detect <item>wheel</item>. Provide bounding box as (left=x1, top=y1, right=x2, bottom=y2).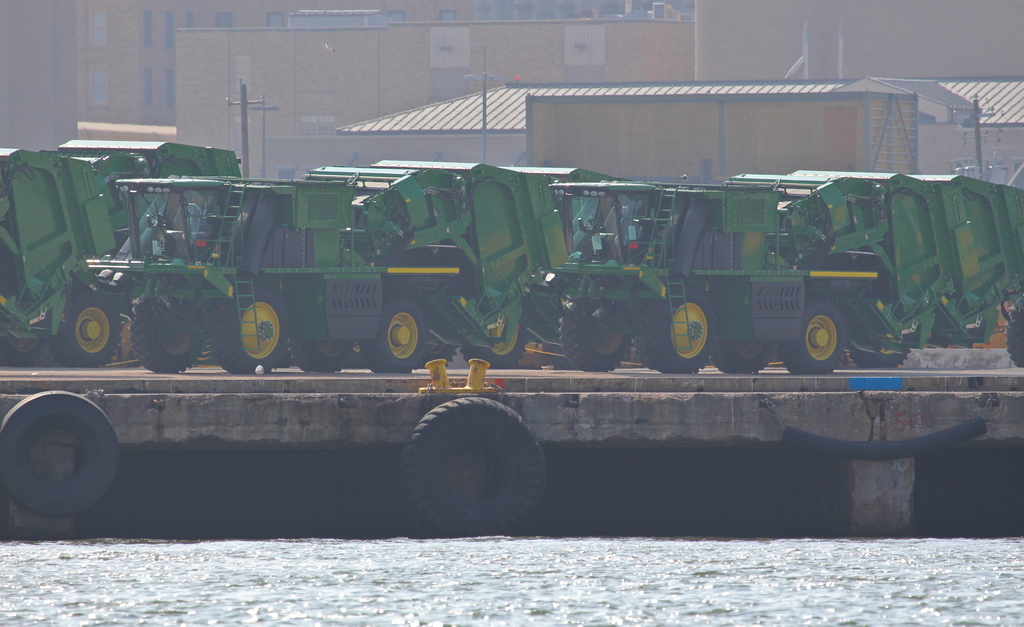
(left=298, top=336, right=354, bottom=371).
